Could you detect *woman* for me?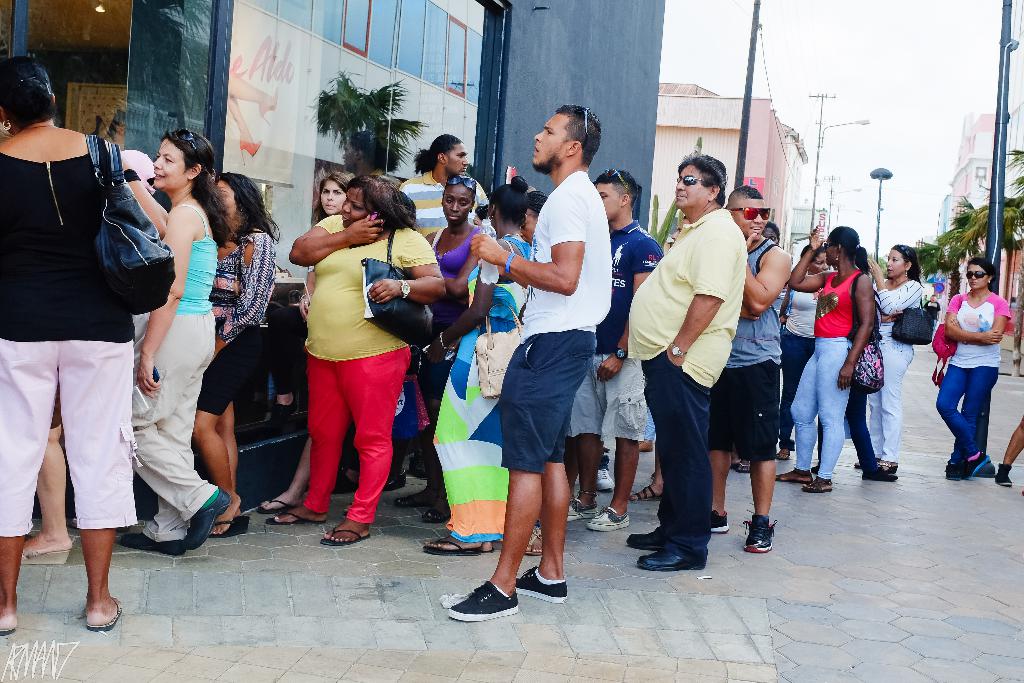
Detection result: [865, 243, 925, 472].
